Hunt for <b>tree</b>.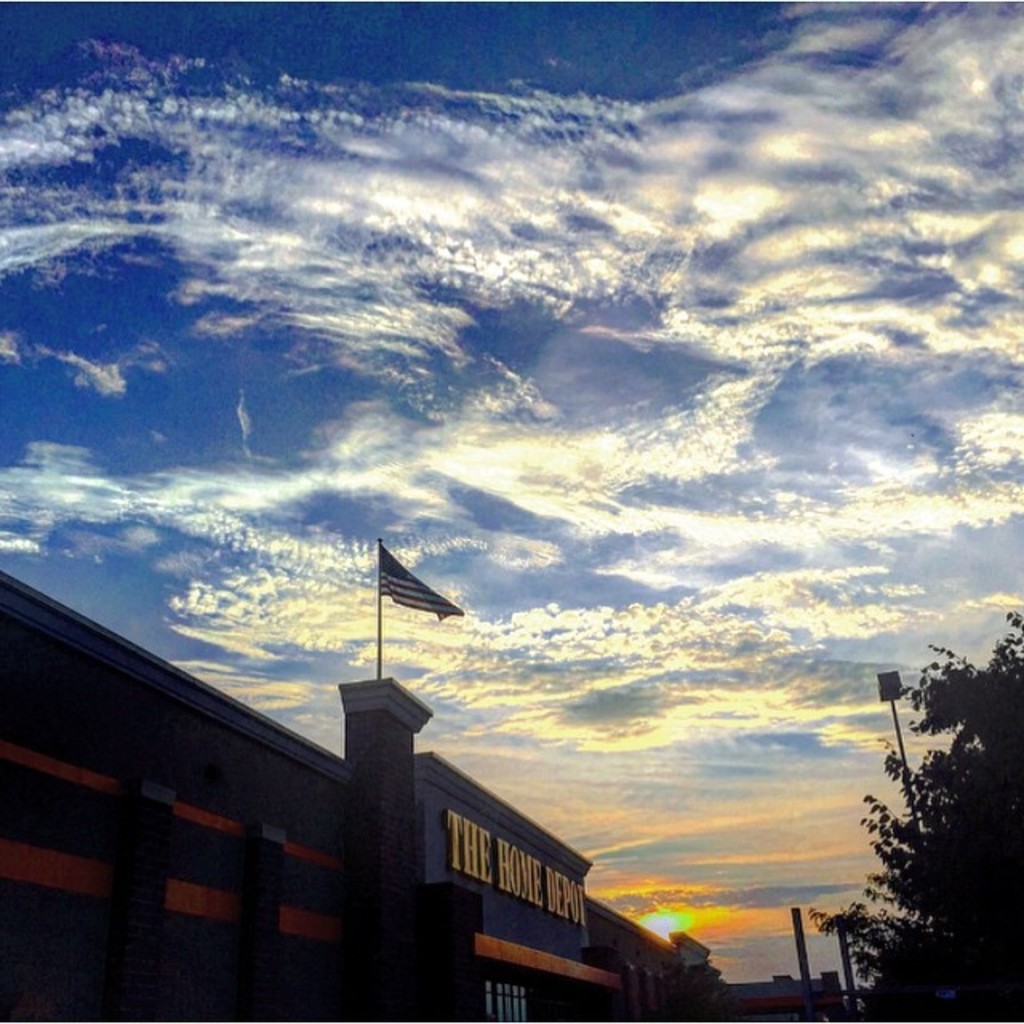
Hunted down at crop(859, 653, 1014, 1005).
